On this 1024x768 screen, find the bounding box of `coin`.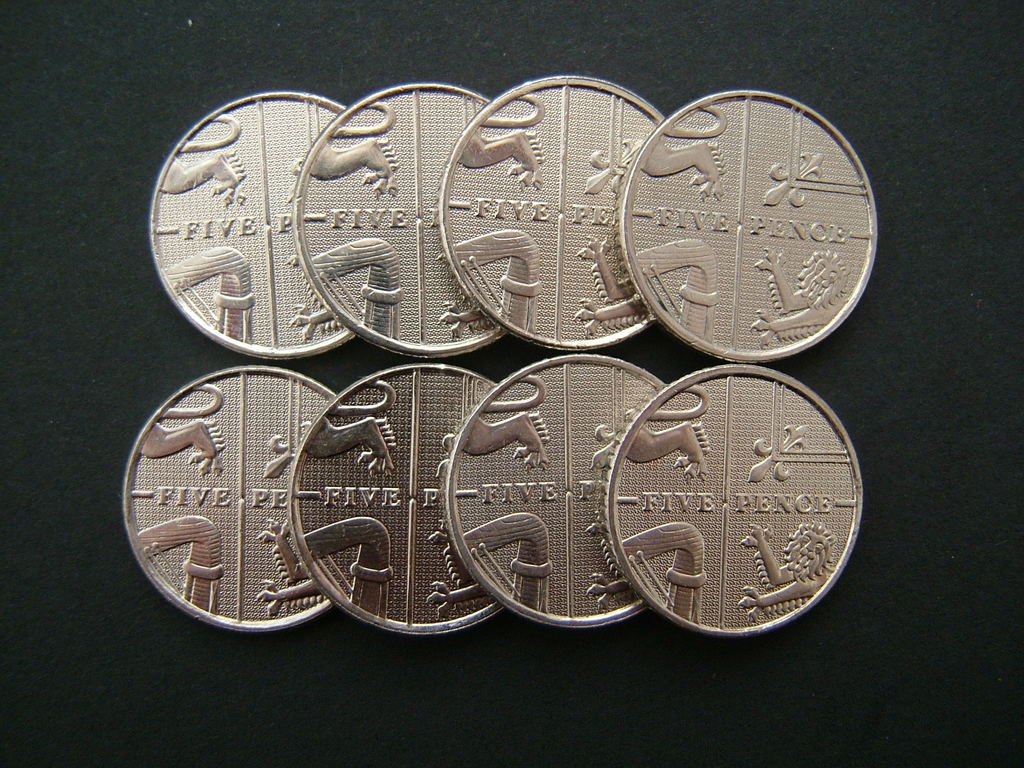
Bounding box: rect(148, 88, 346, 360).
